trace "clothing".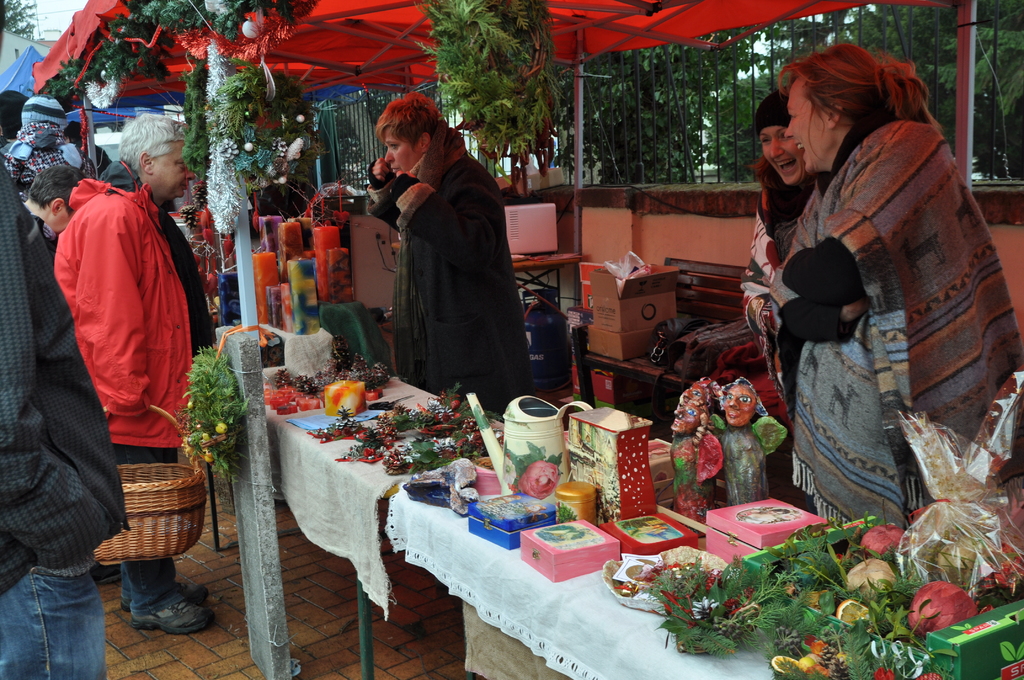
Traced to x1=744 y1=166 x2=815 y2=418.
